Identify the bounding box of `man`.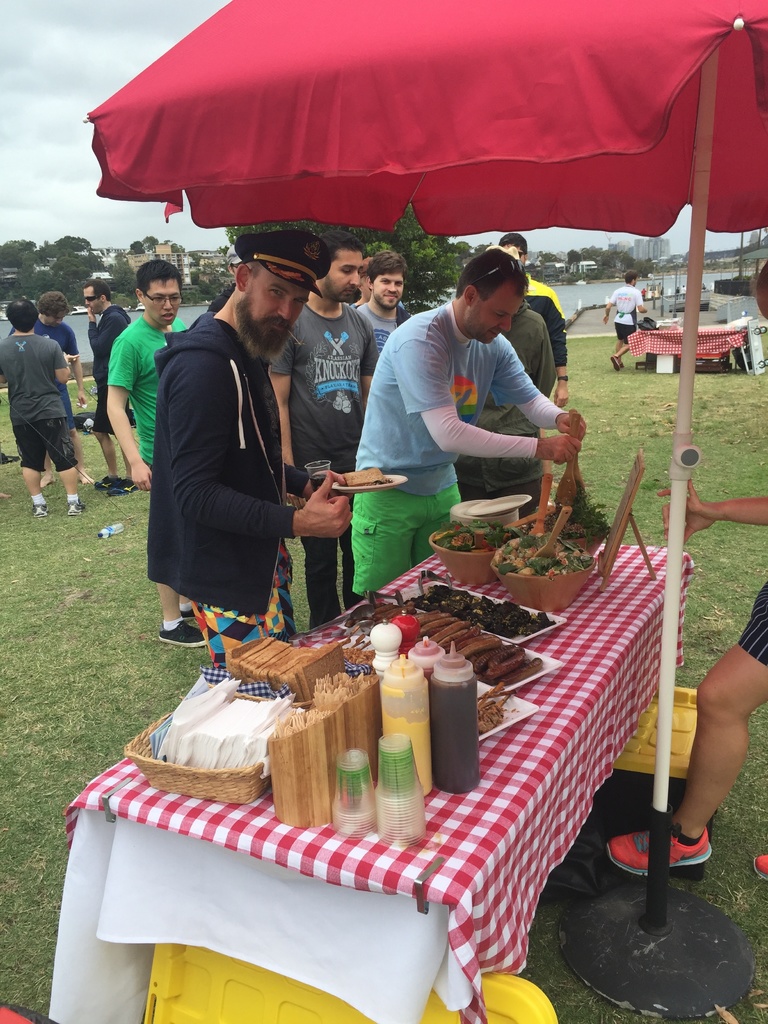
{"left": 8, "top": 280, "right": 70, "bottom": 503}.
